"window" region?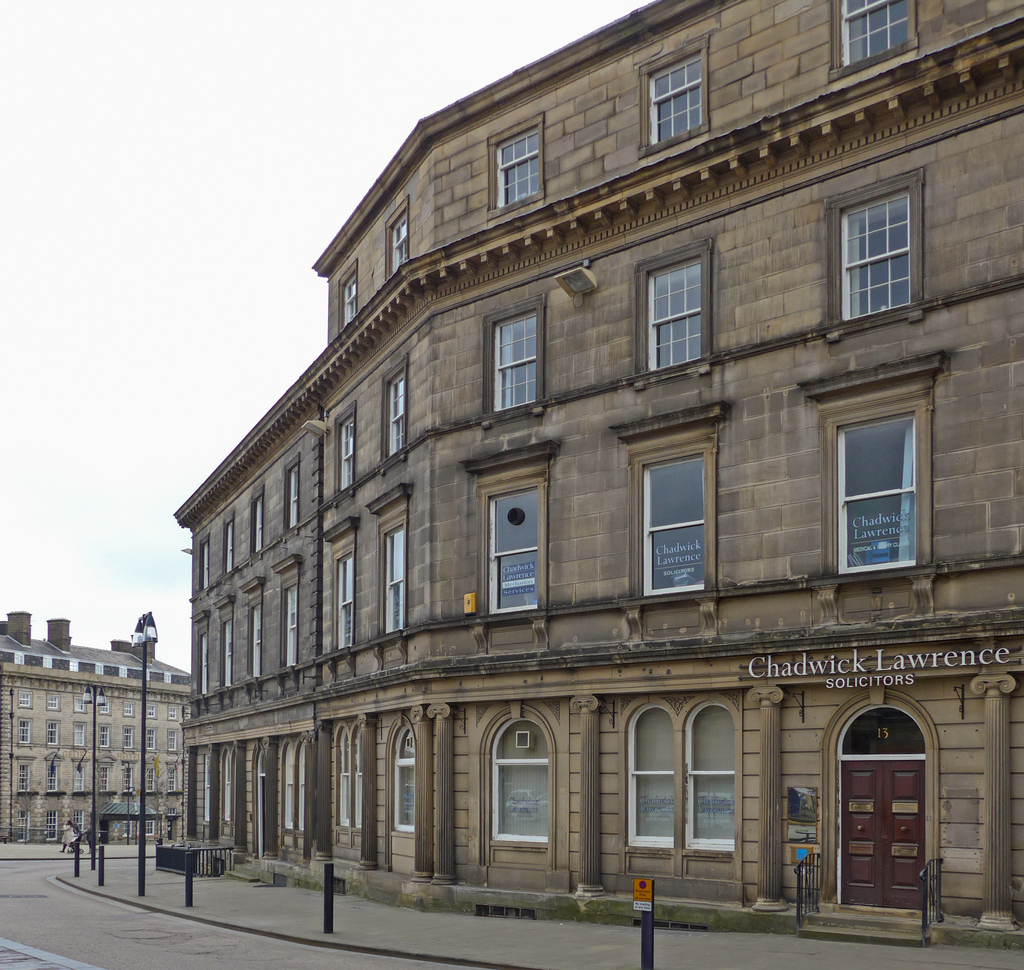
{"x1": 121, "y1": 756, "x2": 147, "y2": 795}
